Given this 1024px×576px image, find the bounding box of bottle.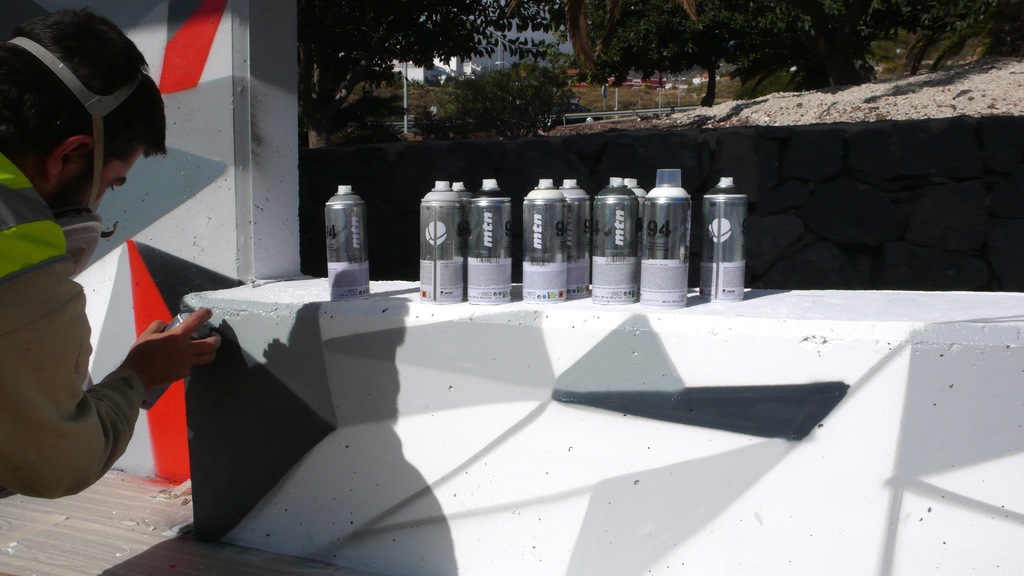
[left=644, top=164, right=700, bottom=287].
